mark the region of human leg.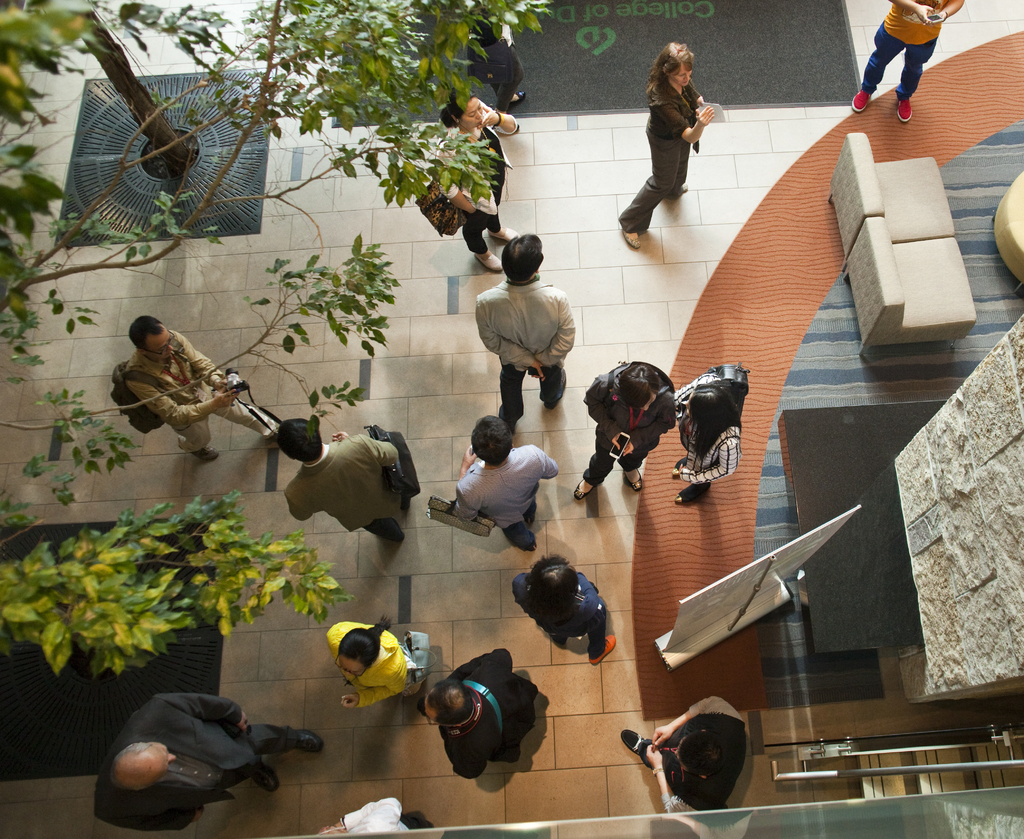
Region: Rect(627, 729, 675, 771).
